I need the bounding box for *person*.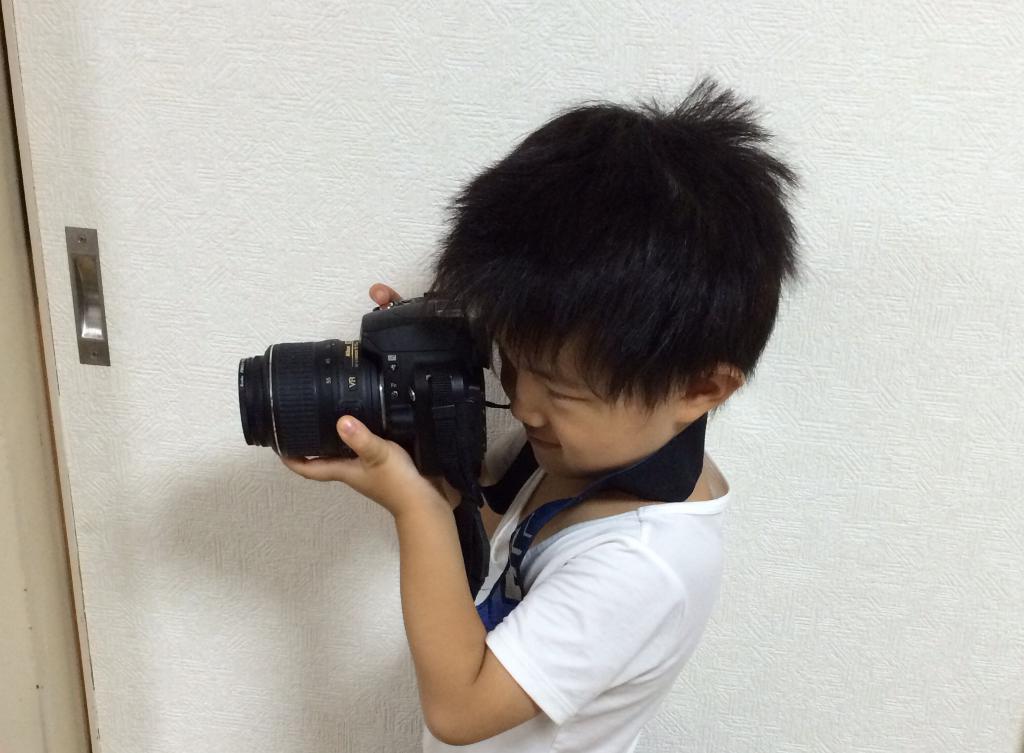
Here it is: {"left": 280, "top": 68, "right": 806, "bottom": 752}.
